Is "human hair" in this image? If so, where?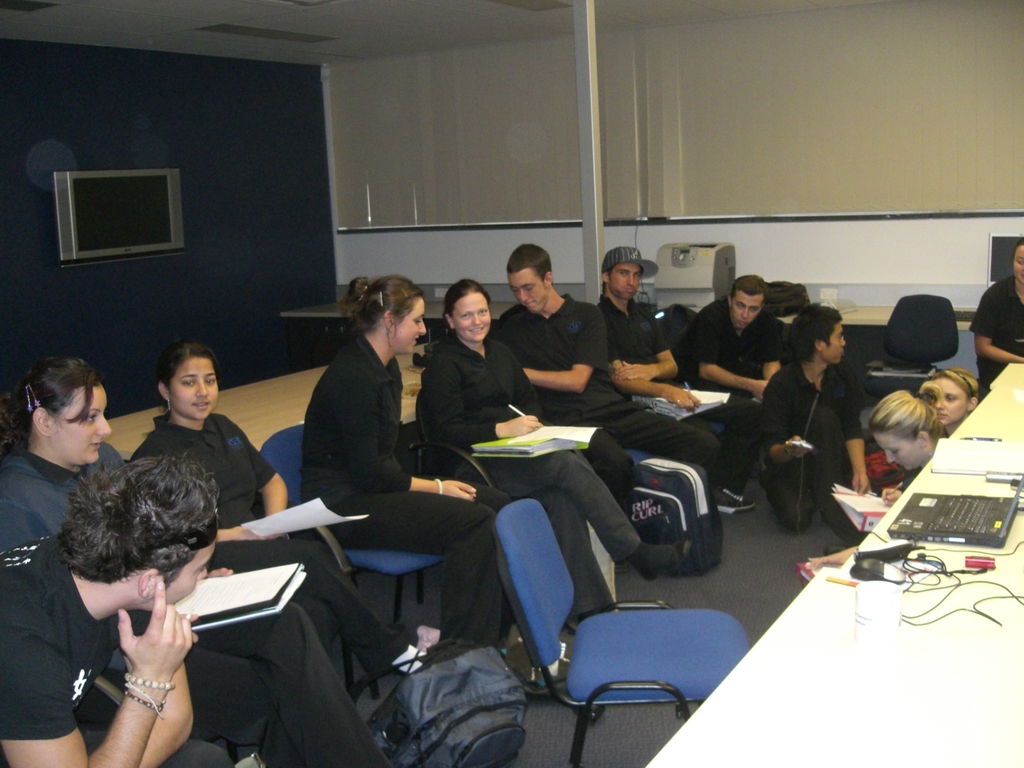
Yes, at <region>507, 244, 556, 287</region>.
